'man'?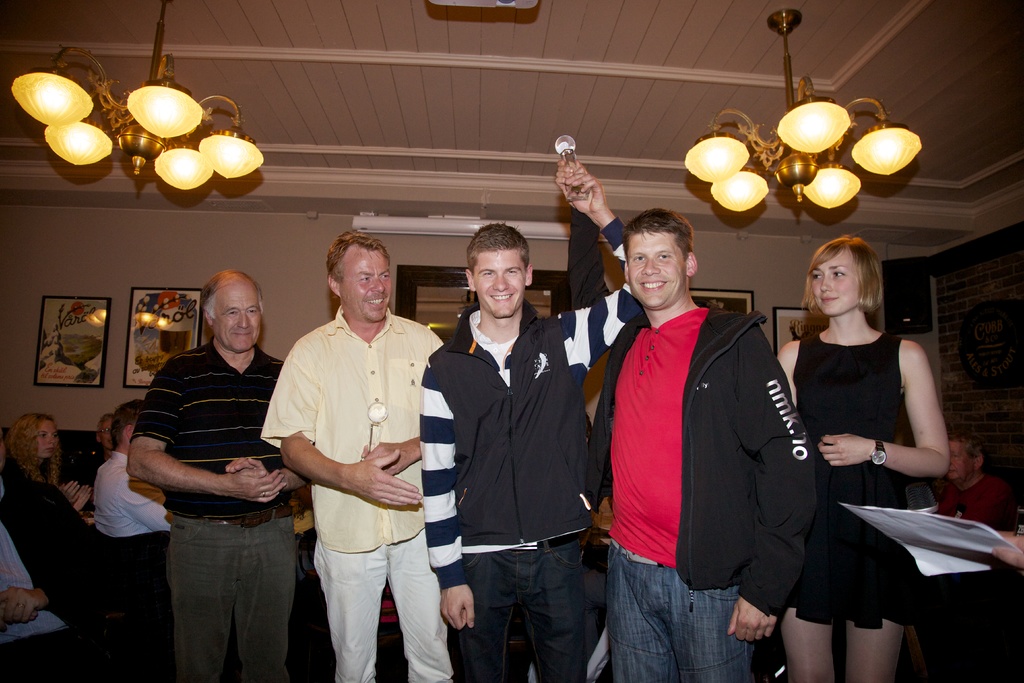
BBox(94, 395, 173, 543)
